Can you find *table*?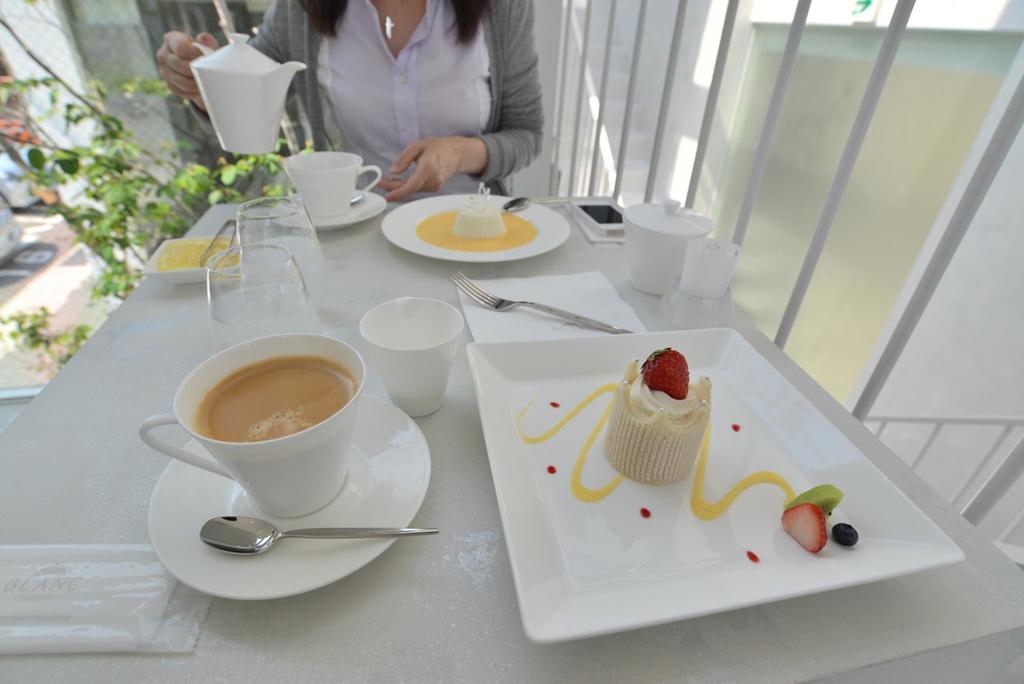
Yes, bounding box: (0,198,1023,683).
